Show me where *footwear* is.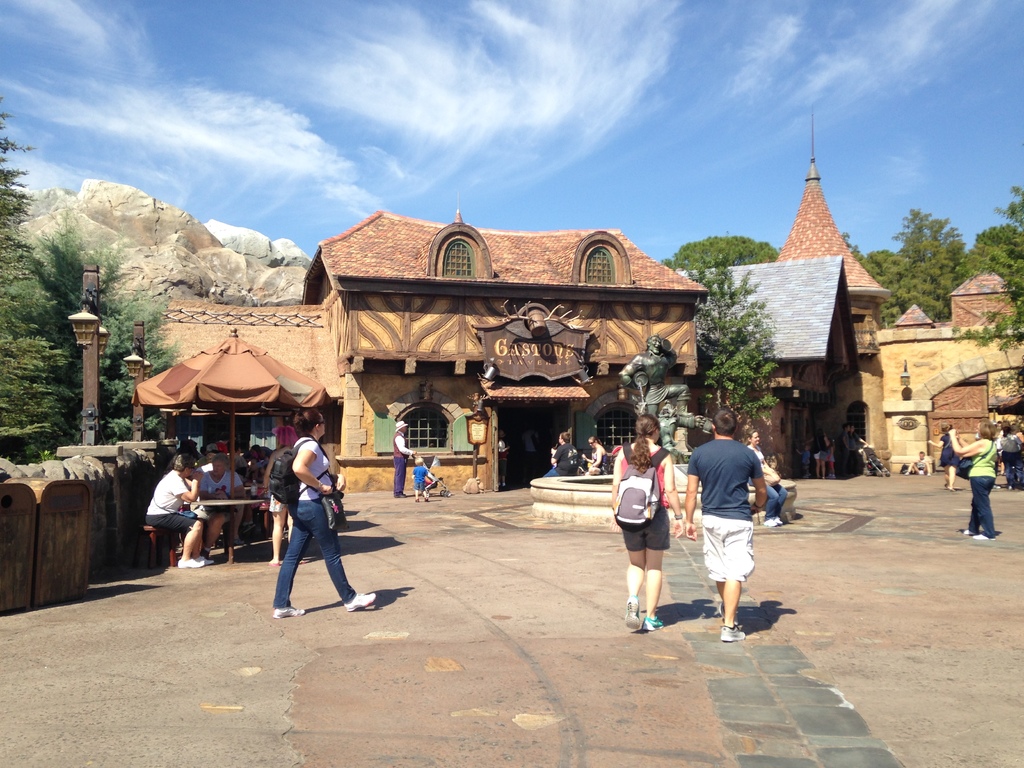
*footwear* is at BBox(345, 595, 377, 612).
